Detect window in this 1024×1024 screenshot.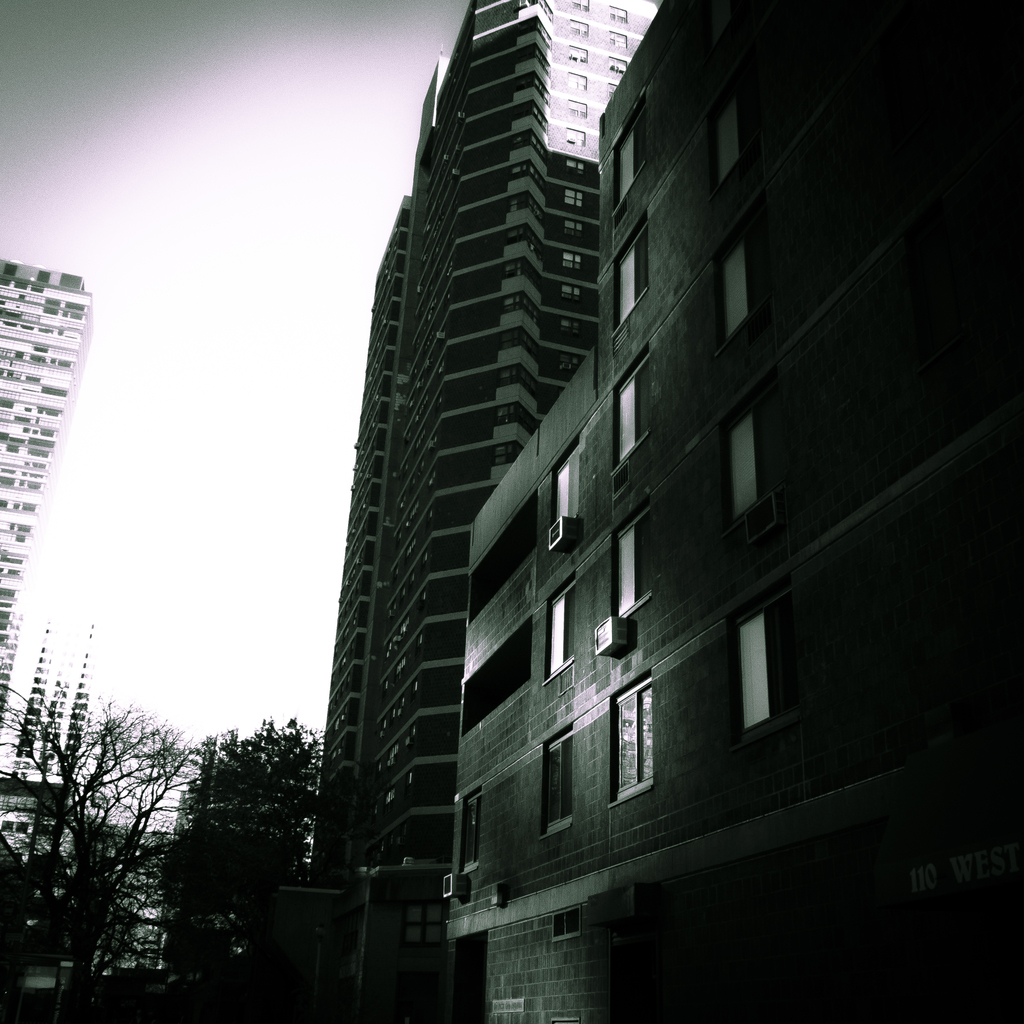
Detection: [x1=719, y1=78, x2=732, y2=204].
